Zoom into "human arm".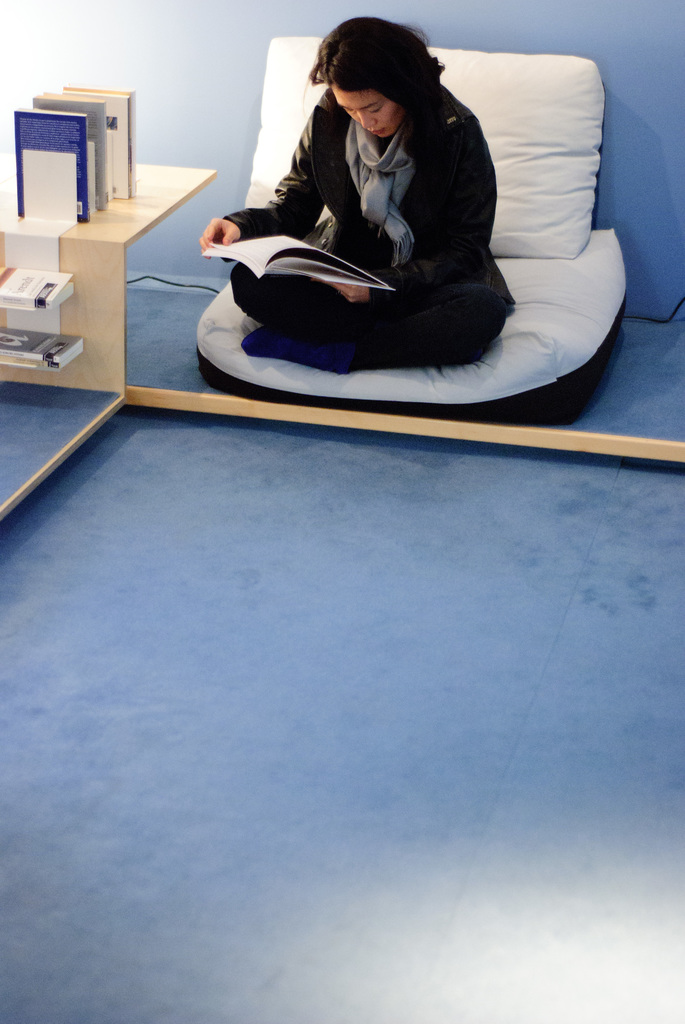
Zoom target: x1=198, y1=111, x2=326, y2=252.
